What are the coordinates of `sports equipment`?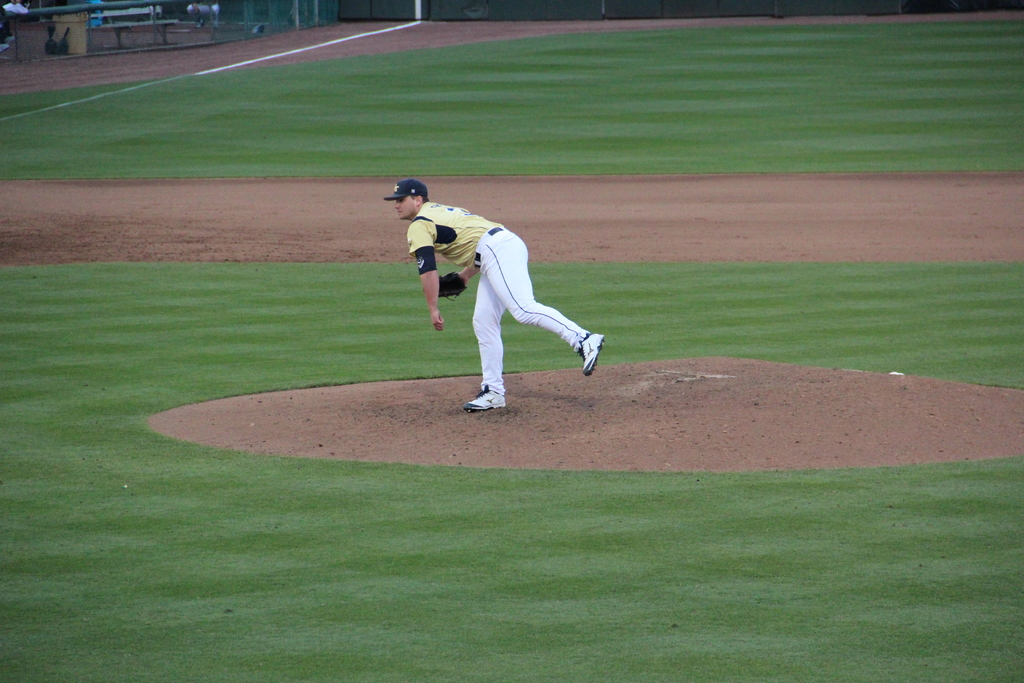
region(464, 393, 505, 409).
